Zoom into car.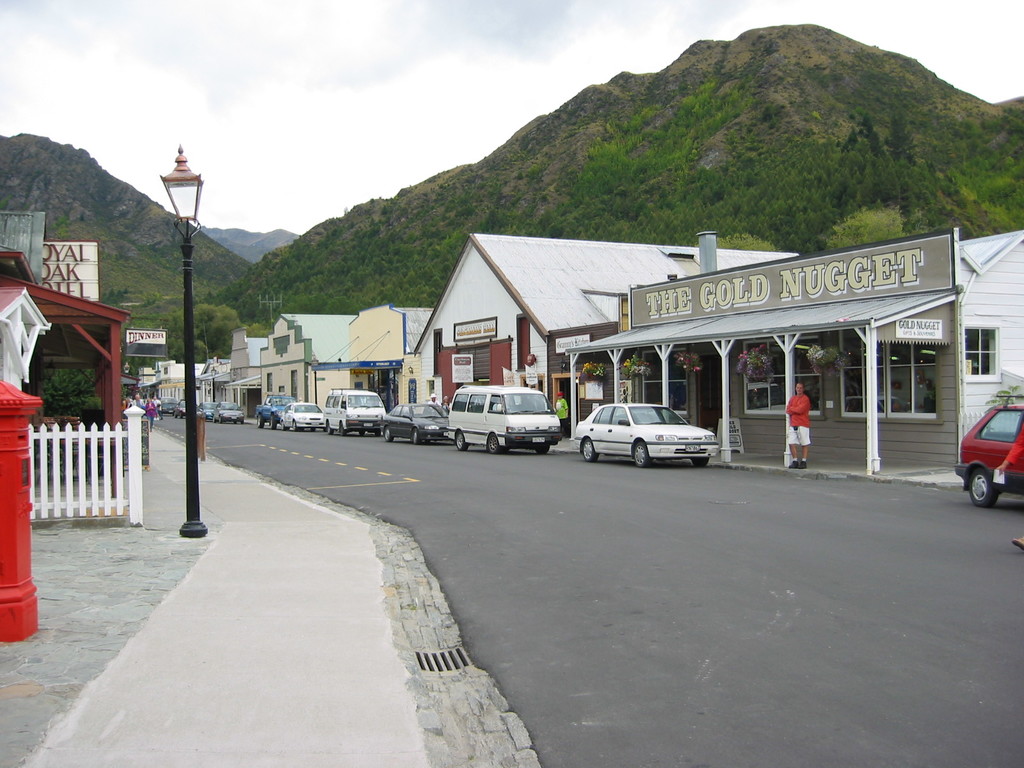
Zoom target: [left=321, top=387, right=388, bottom=431].
